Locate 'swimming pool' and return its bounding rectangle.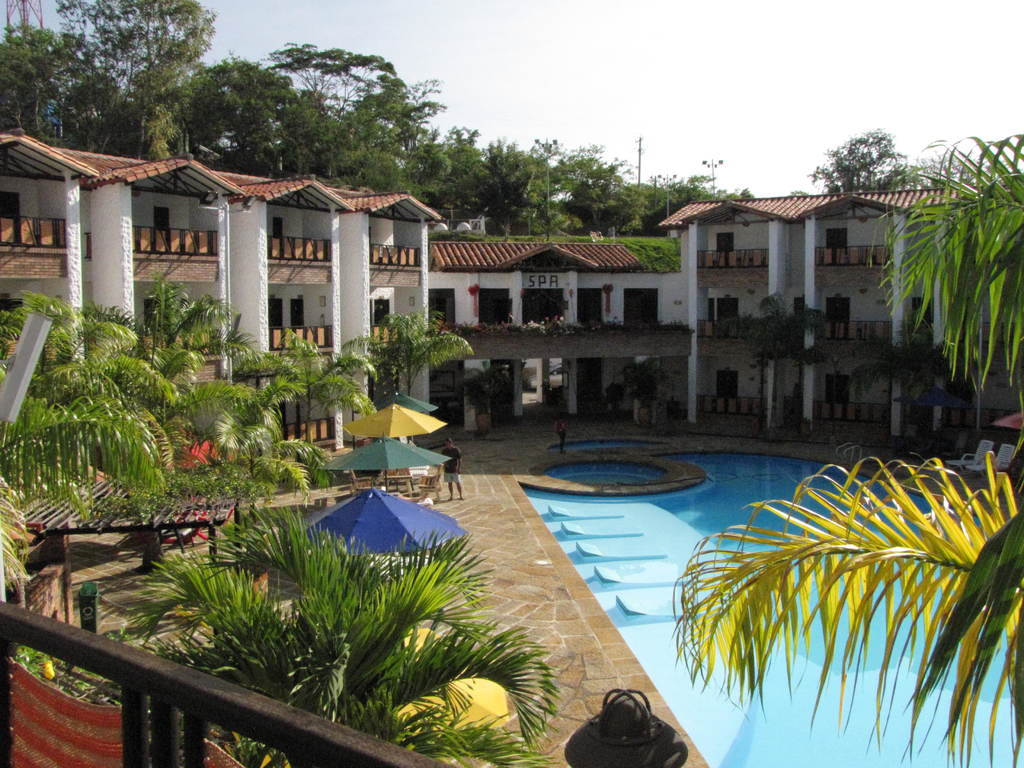
pyautogui.locateOnScreen(524, 452, 1023, 767).
